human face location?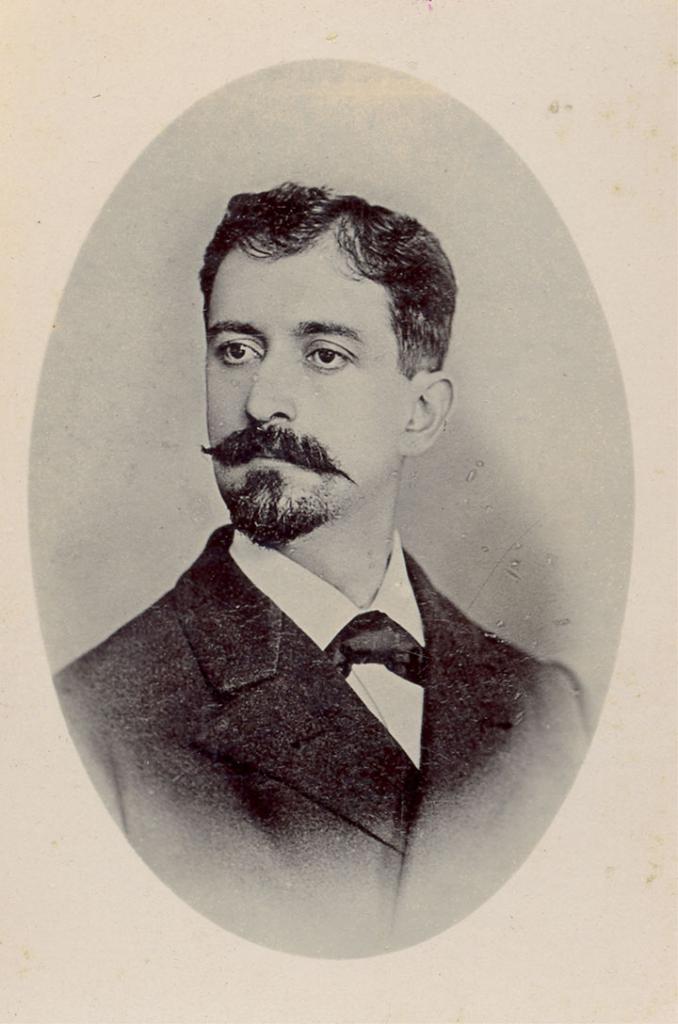
(202,239,403,536)
